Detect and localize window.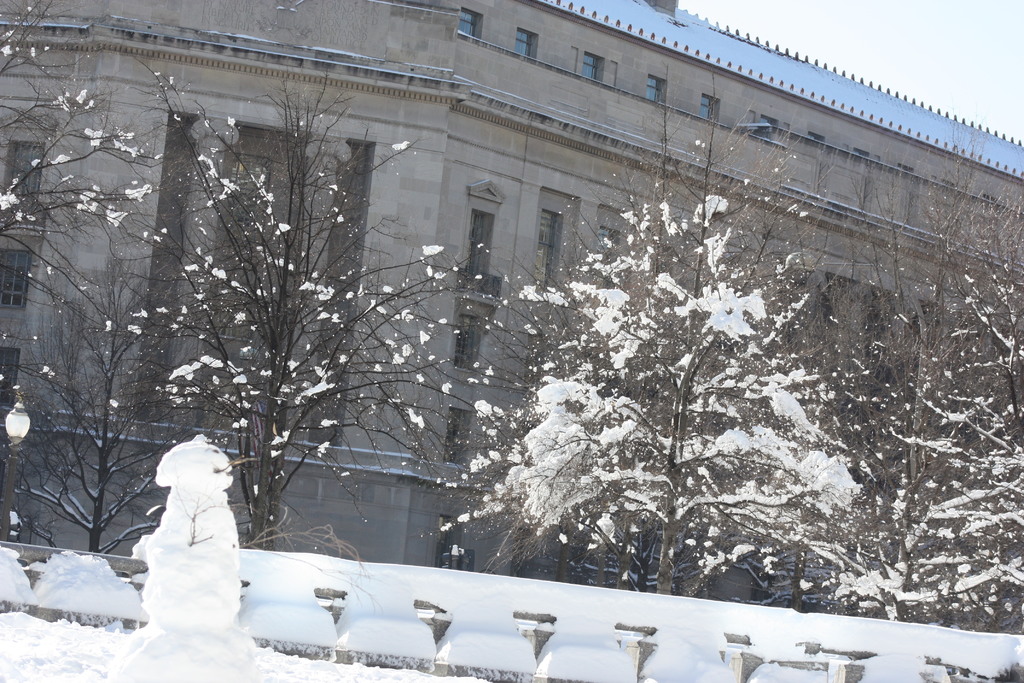
Localized at l=440, t=407, r=472, b=472.
